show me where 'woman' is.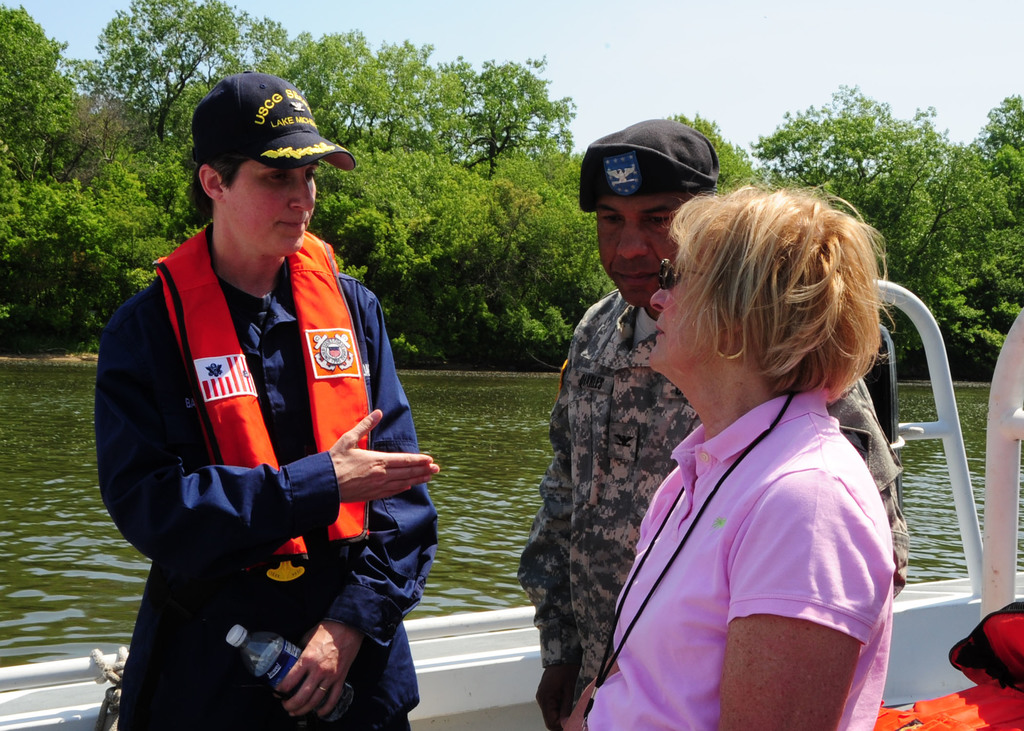
'woman' is at (461,124,935,730).
